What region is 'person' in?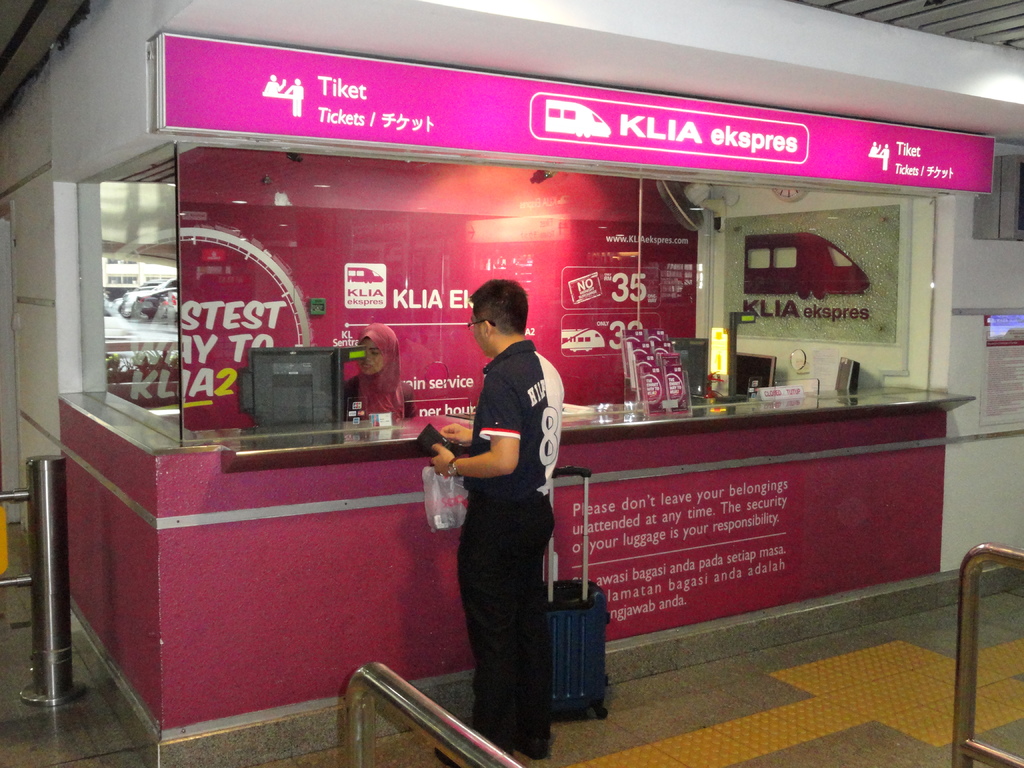
l=288, t=76, r=304, b=118.
